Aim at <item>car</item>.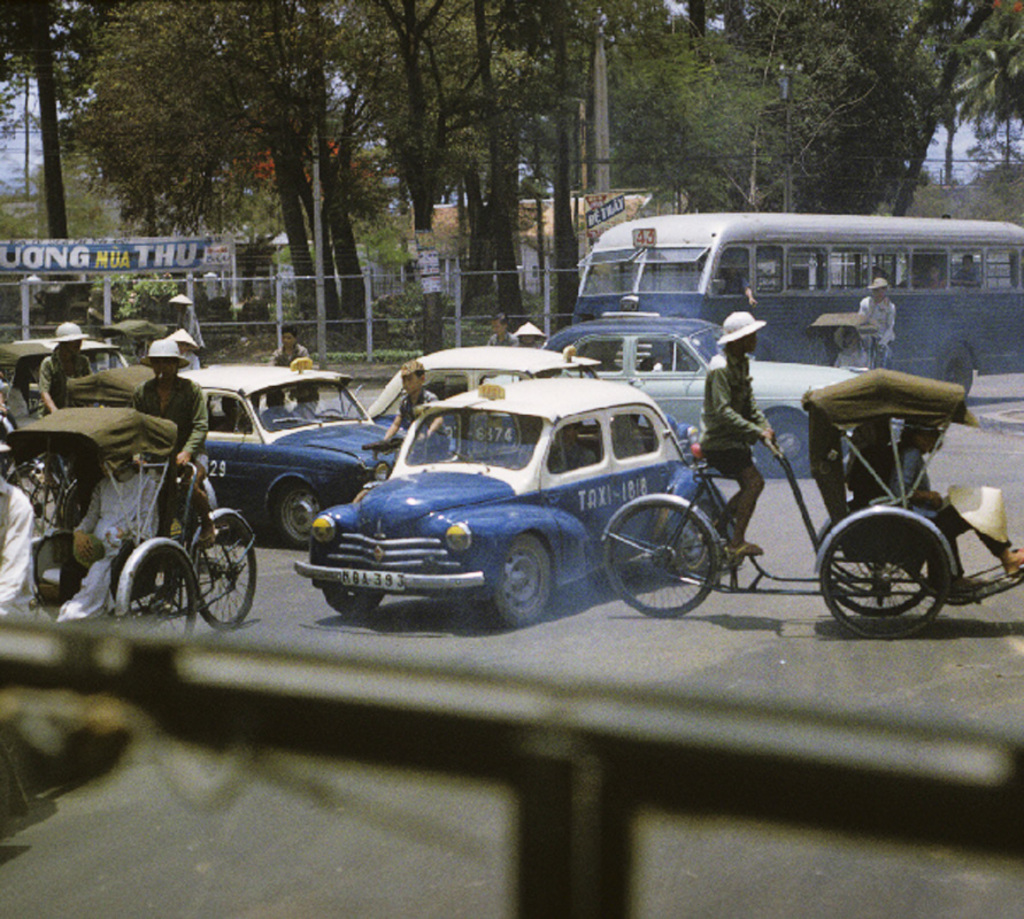
Aimed at [left=13, top=340, right=129, bottom=376].
